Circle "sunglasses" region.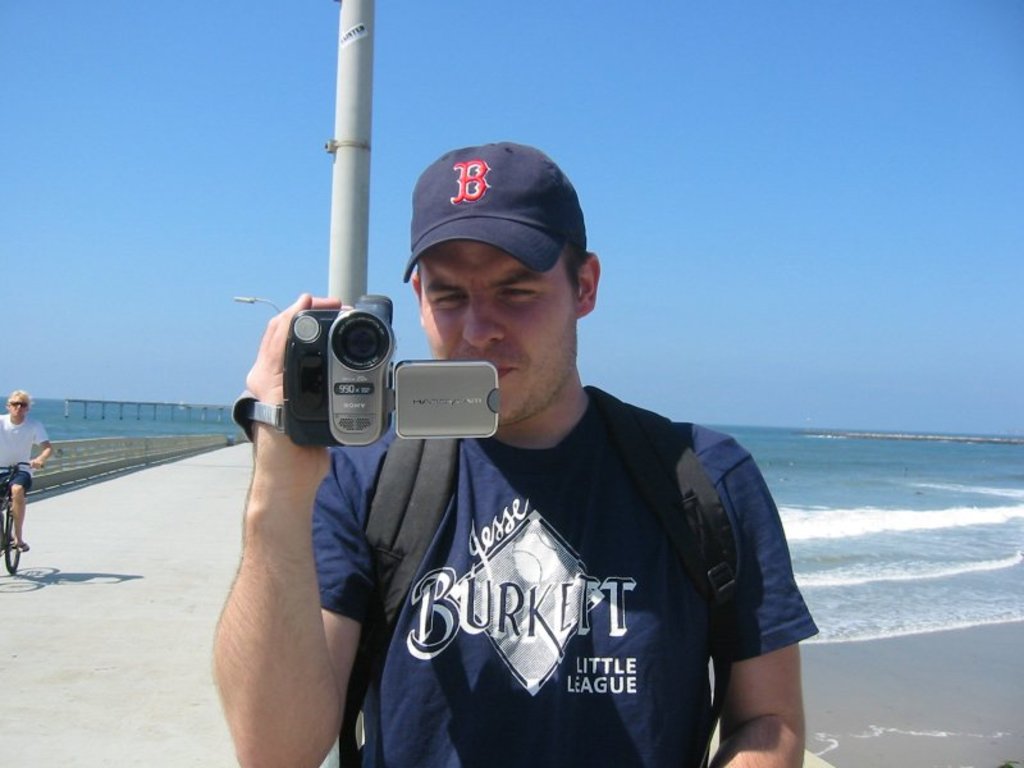
Region: left=9, top=399, right=31, bottom=411.
